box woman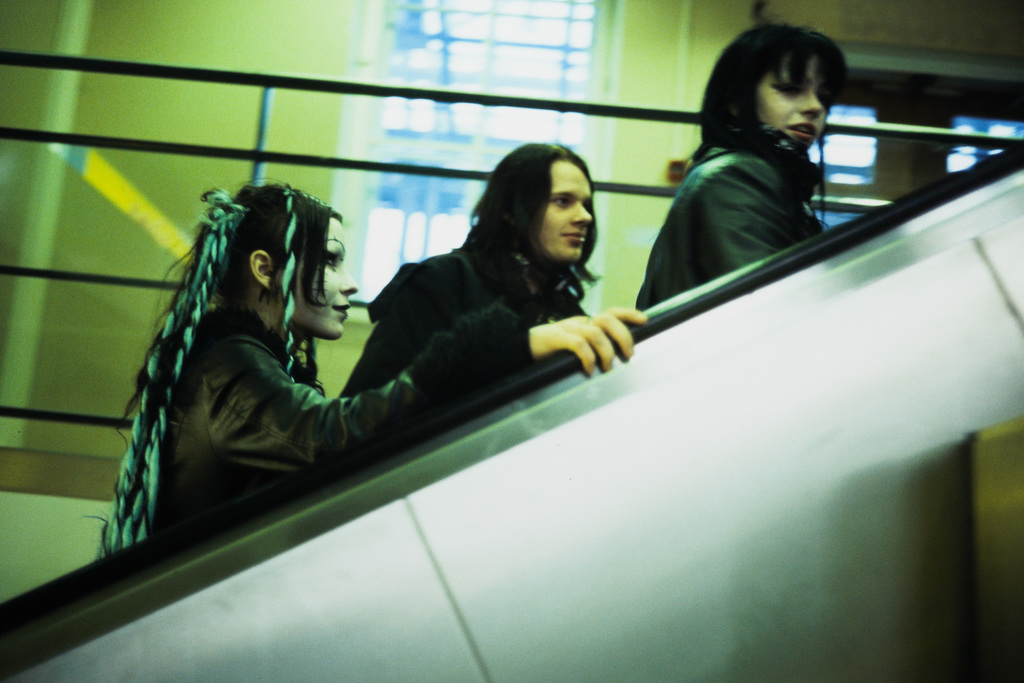
637,12,859,323
